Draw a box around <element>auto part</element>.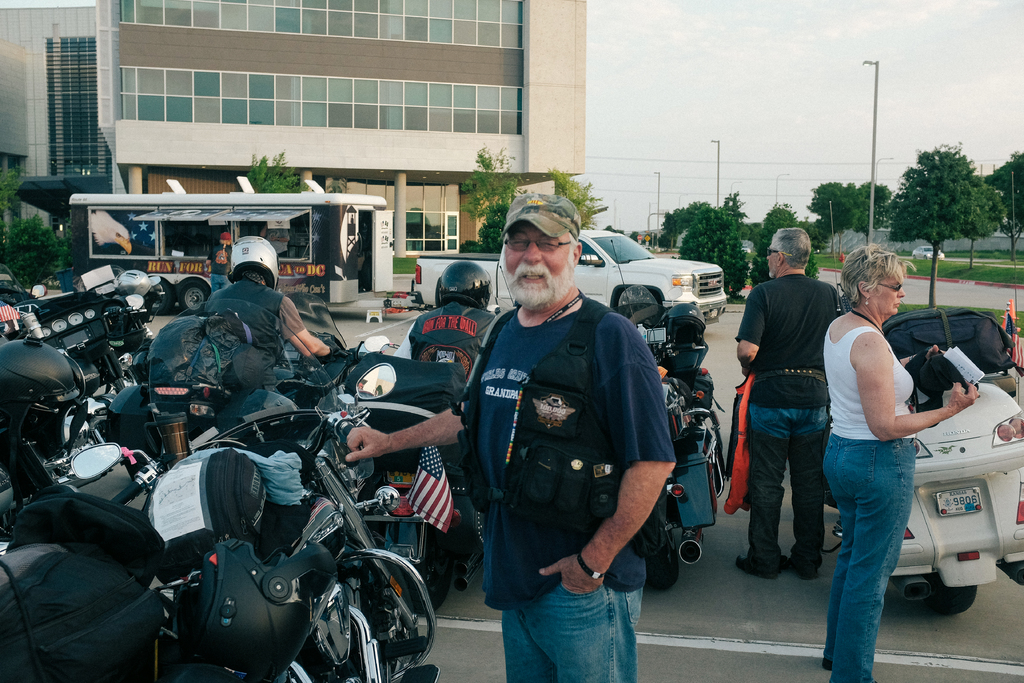
<bbox>1009, 479, 1023, 539</bbox>.
